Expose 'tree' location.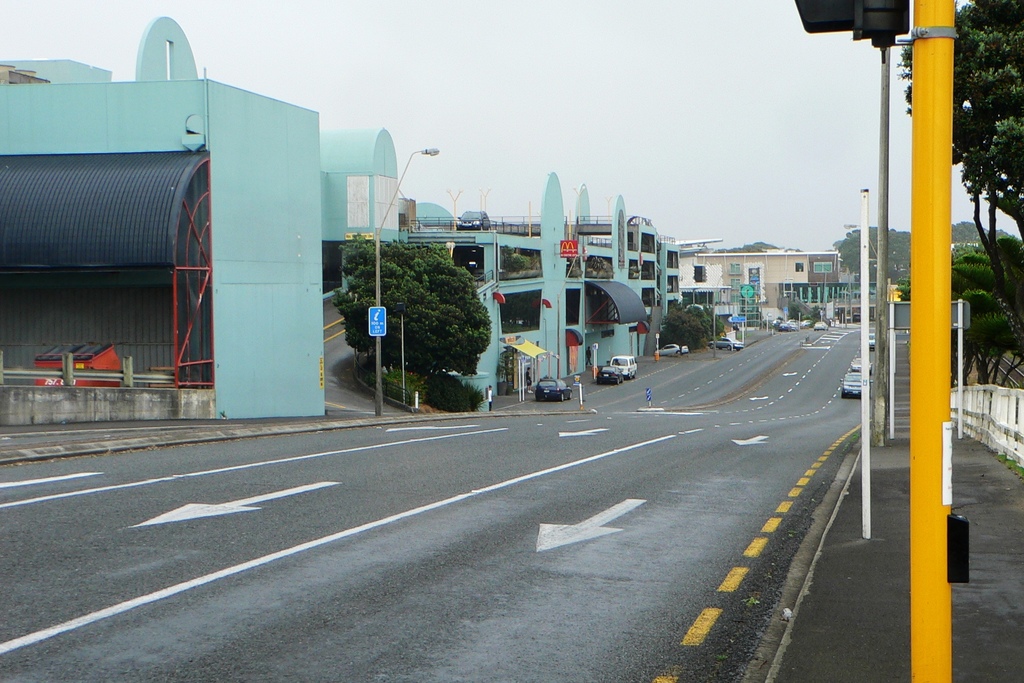
Exposed at crop(656, 304, 710, 352).
